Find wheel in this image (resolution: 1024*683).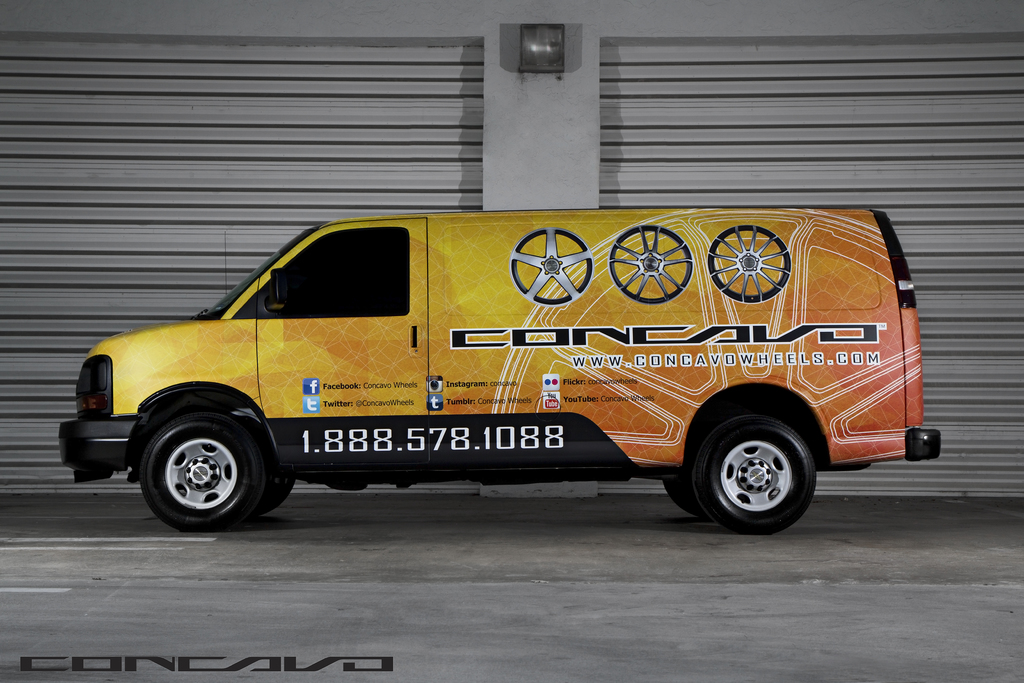
bbox(668, 481, 712, 520).
